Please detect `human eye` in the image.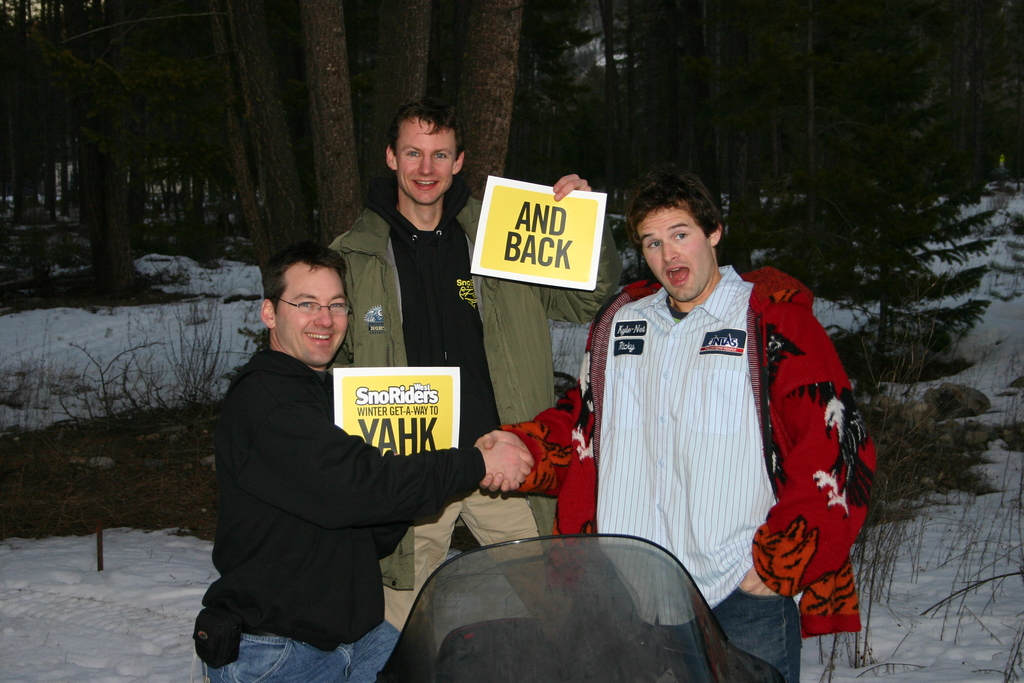
(674,227,689,239).
